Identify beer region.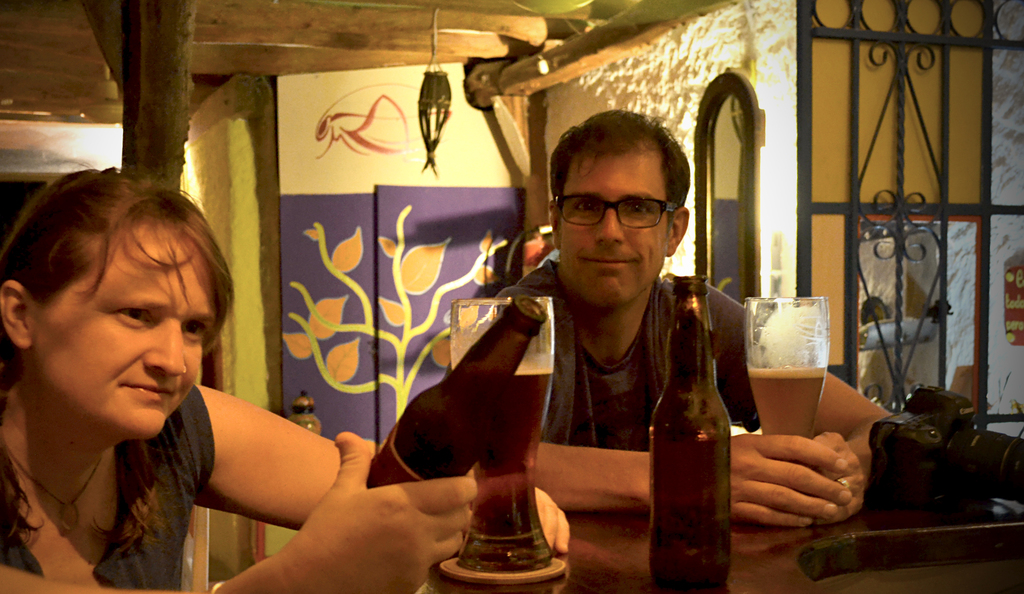
Region: locate(652, 272, 742, 593).
